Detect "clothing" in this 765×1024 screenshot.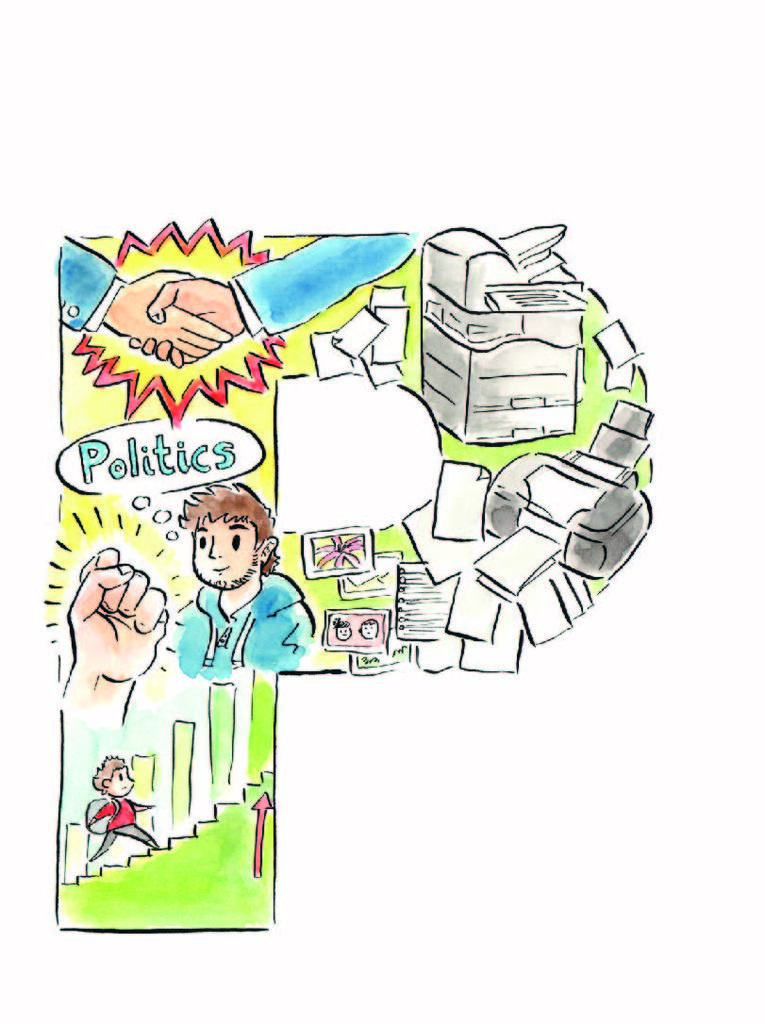
Detection: detection(53, 227, 118, 337).
